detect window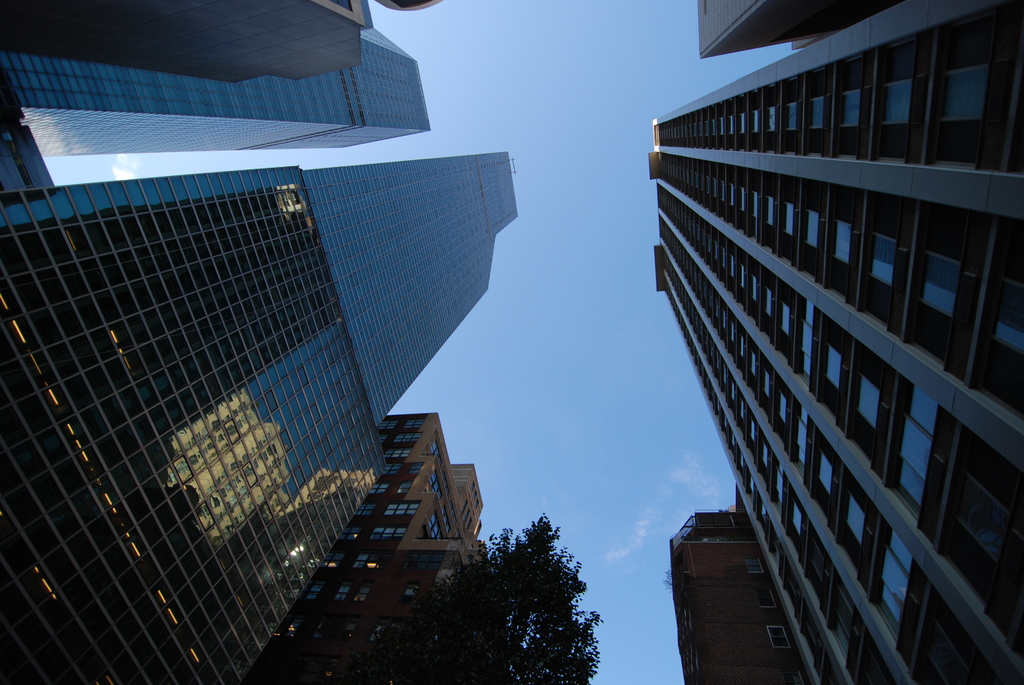
746, 556, 761, 574
